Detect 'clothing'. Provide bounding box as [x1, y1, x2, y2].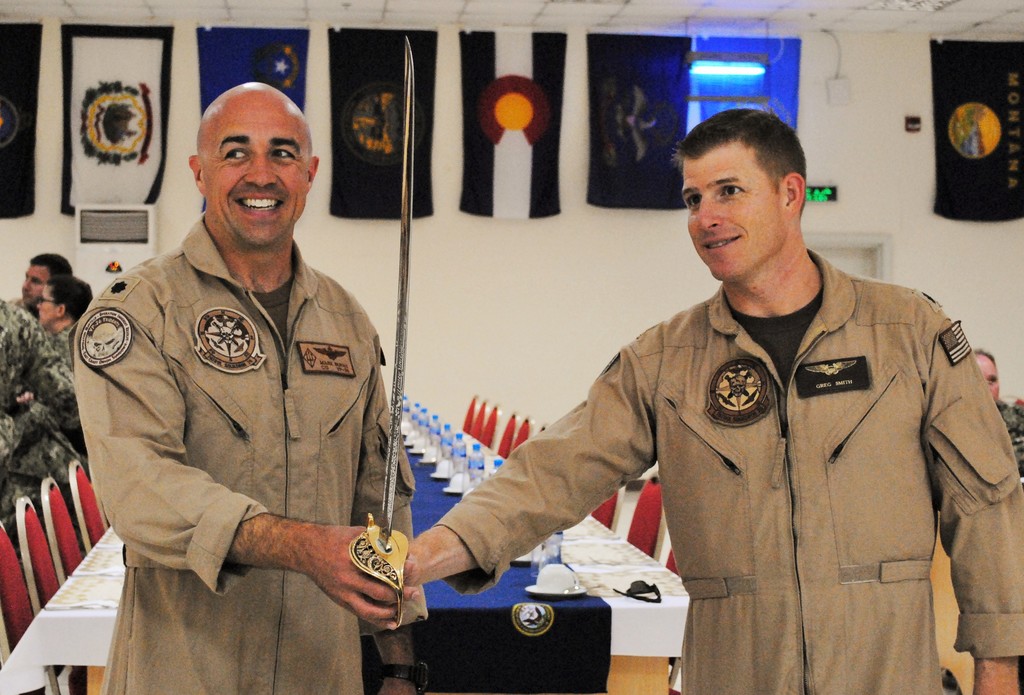
[68, 172, 422, 661].
